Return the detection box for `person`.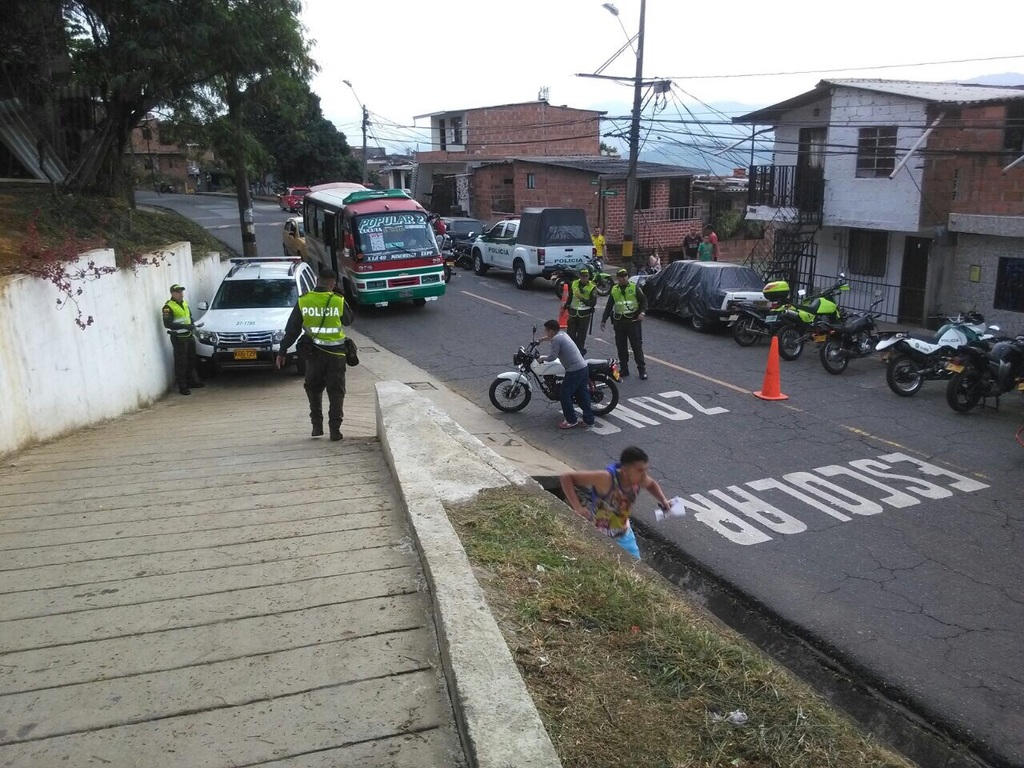
rect(694, 237, 716, 261).
